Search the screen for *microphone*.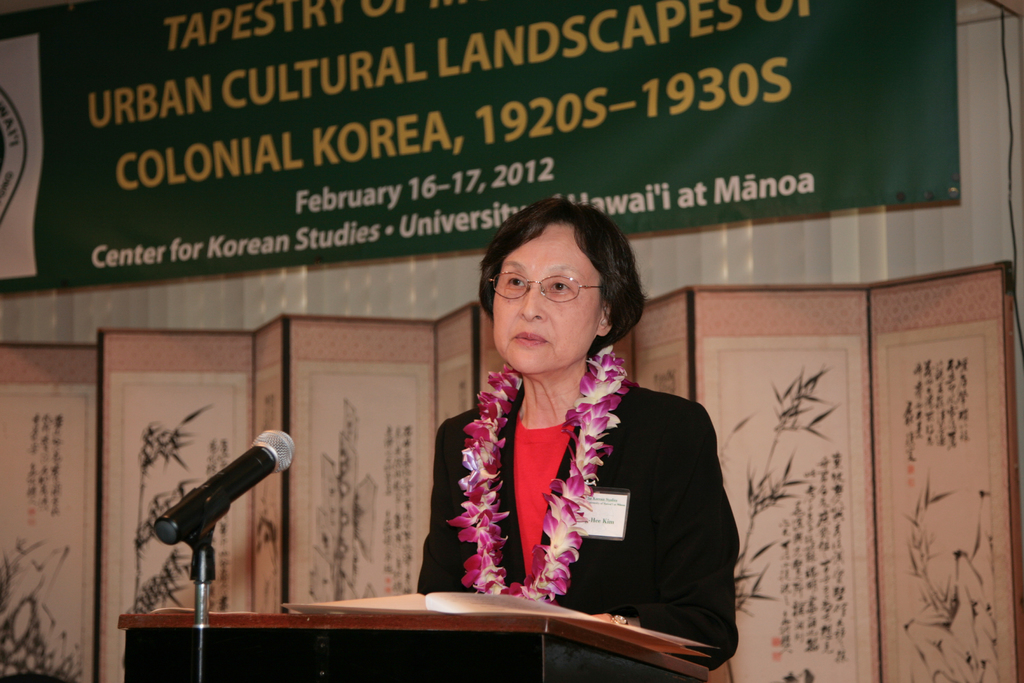
Found at bbox=(173, 431, 306, 641).
